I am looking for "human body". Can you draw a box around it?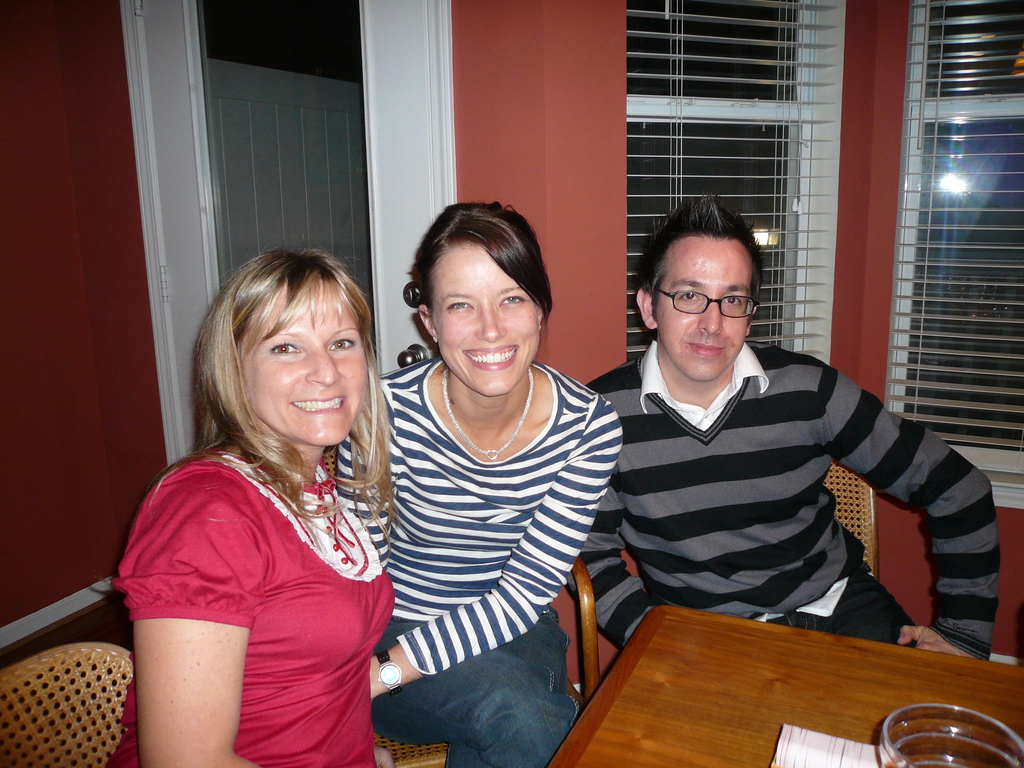
Sure, the bounding box is select_region(563, 191, 1007, 657).
